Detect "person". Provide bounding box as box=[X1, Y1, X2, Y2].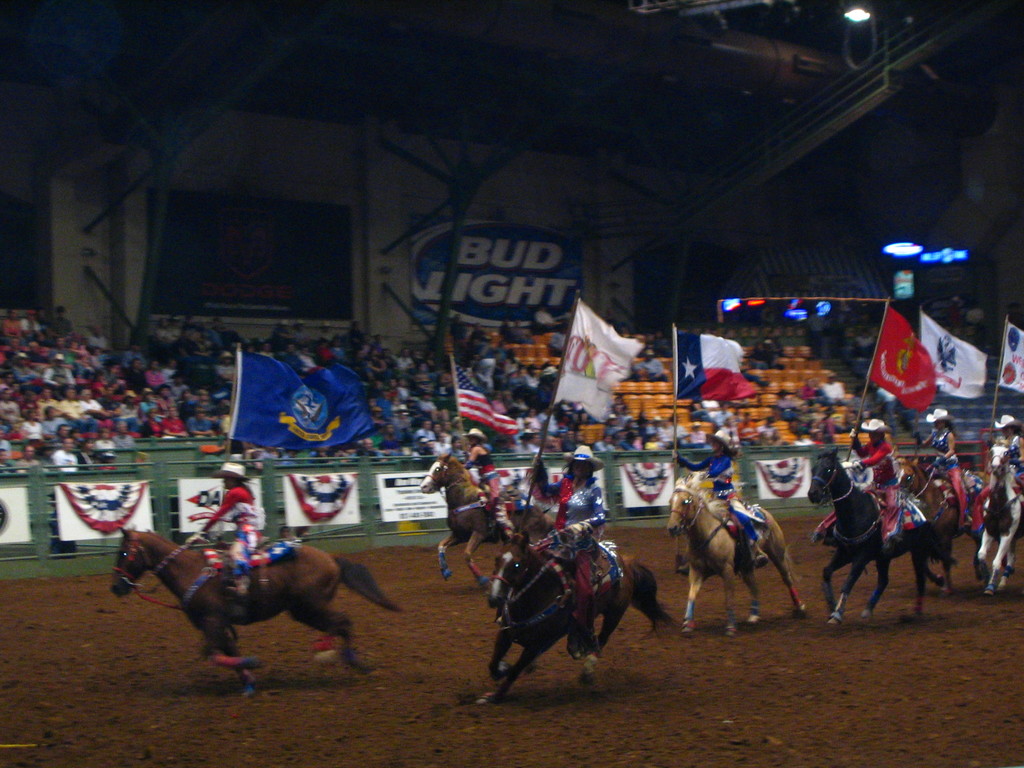
box=[915, 410, 966, 532].
